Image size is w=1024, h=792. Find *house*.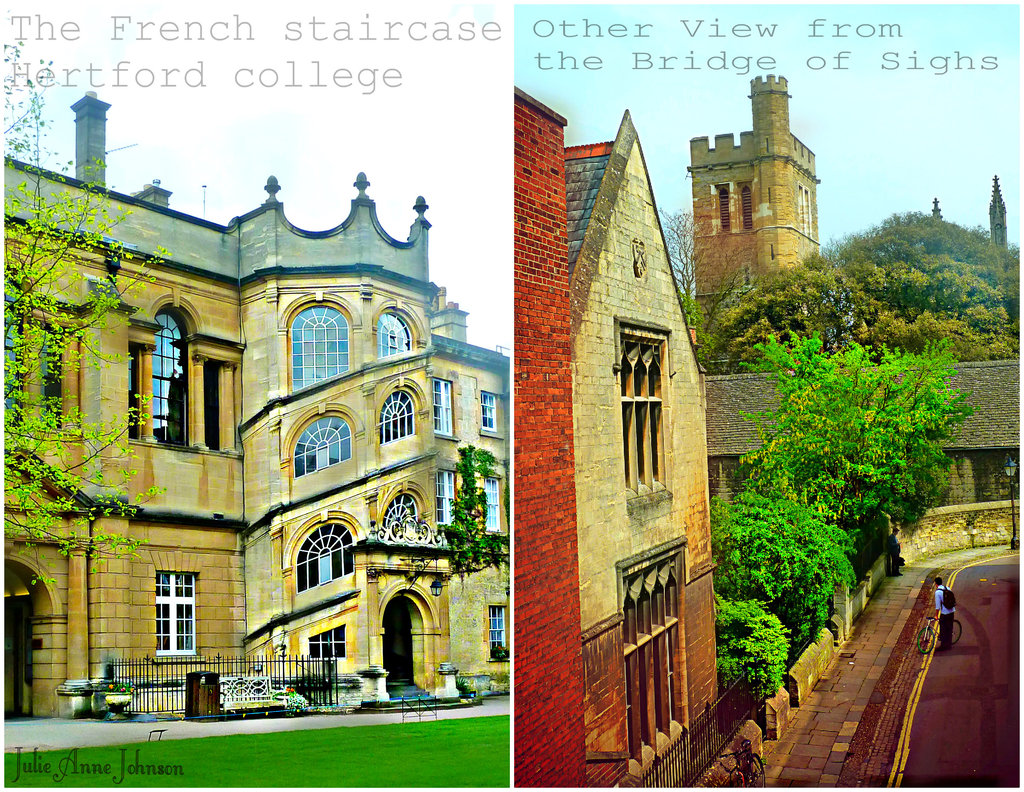
[left=0, top=92, right=506, bottom=730].
